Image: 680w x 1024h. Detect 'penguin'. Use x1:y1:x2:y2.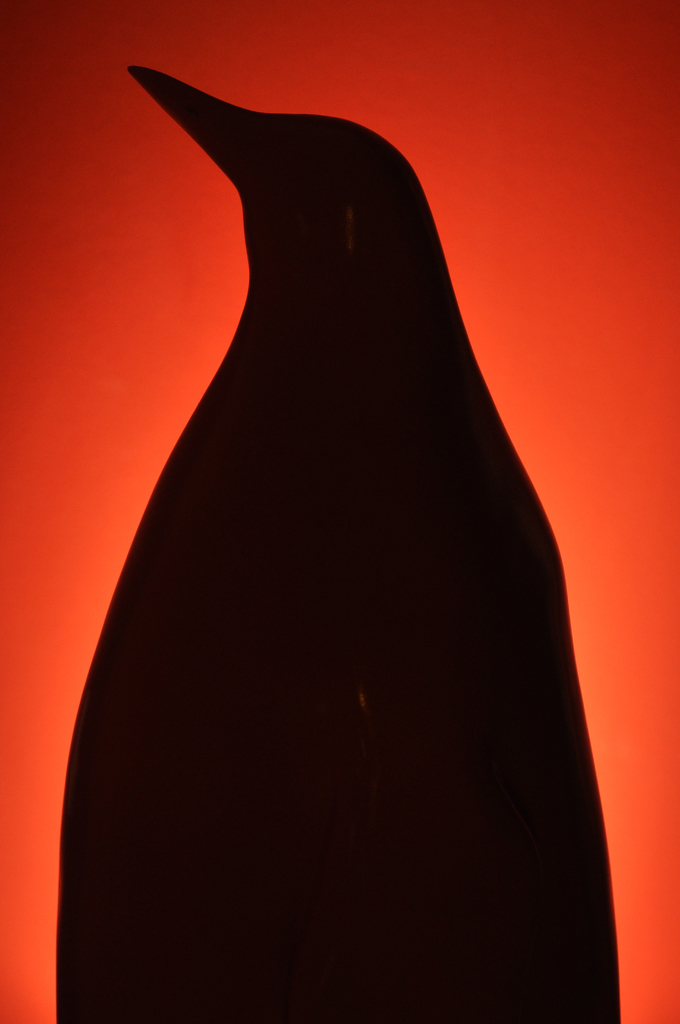
49:64:628:1023.
